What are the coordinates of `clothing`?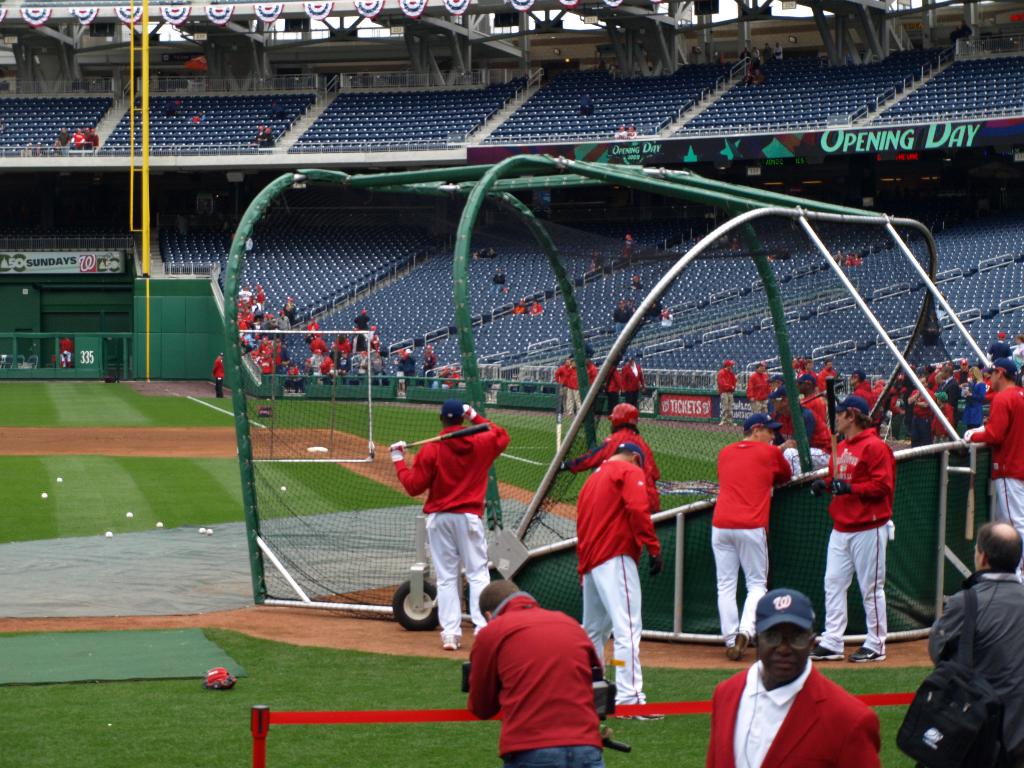
BBox(422, 352, 434, 376).
